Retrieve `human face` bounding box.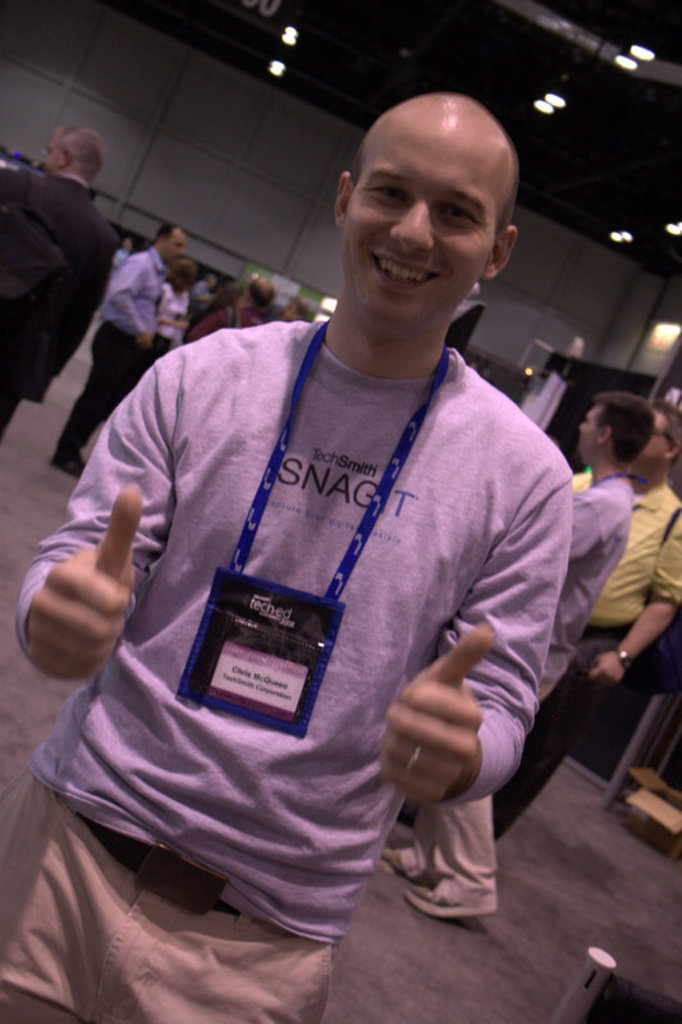
Bounding box: [x1=40, y1=131, x2=60, y2=183].
